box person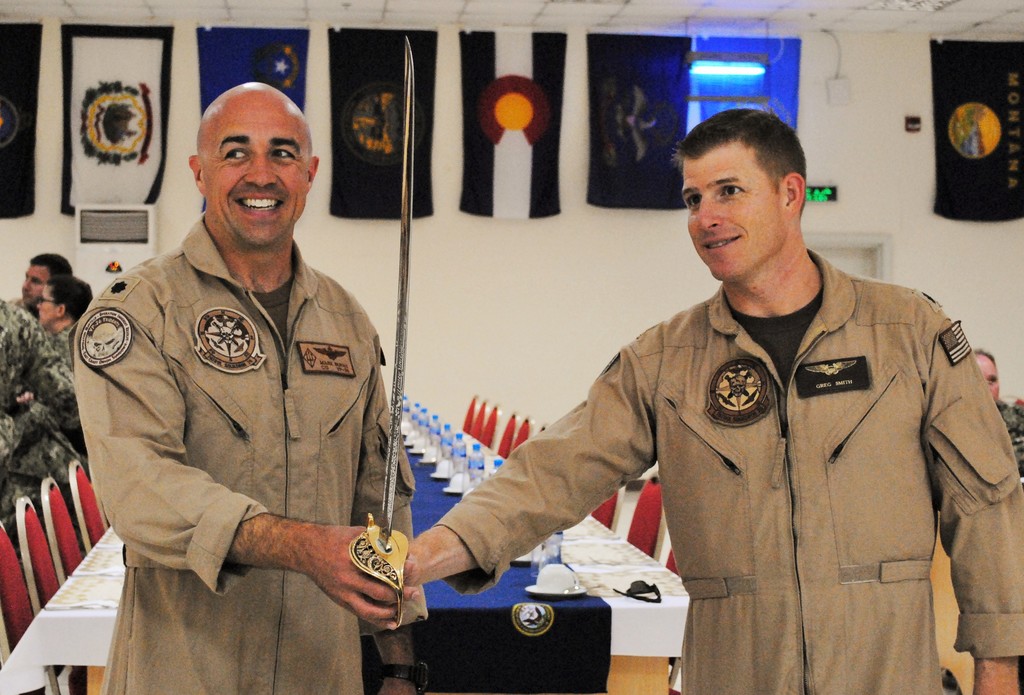
(0,278,94,511)
